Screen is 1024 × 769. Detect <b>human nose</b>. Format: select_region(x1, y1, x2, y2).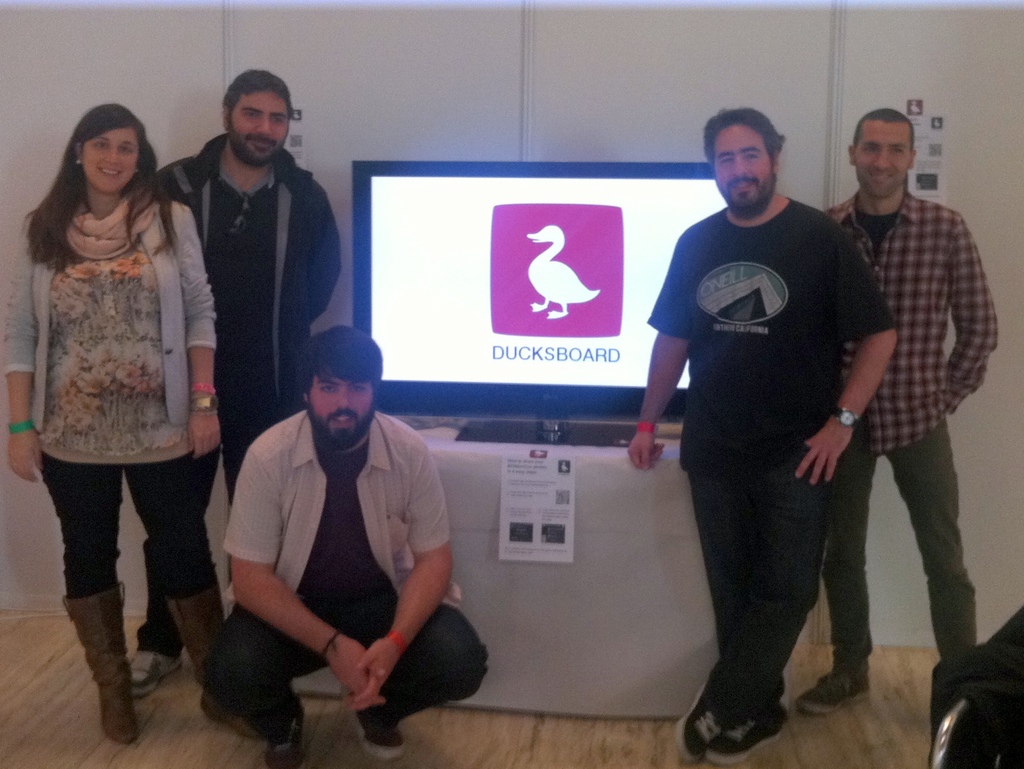
select_region(251, 111, 276, 138).
